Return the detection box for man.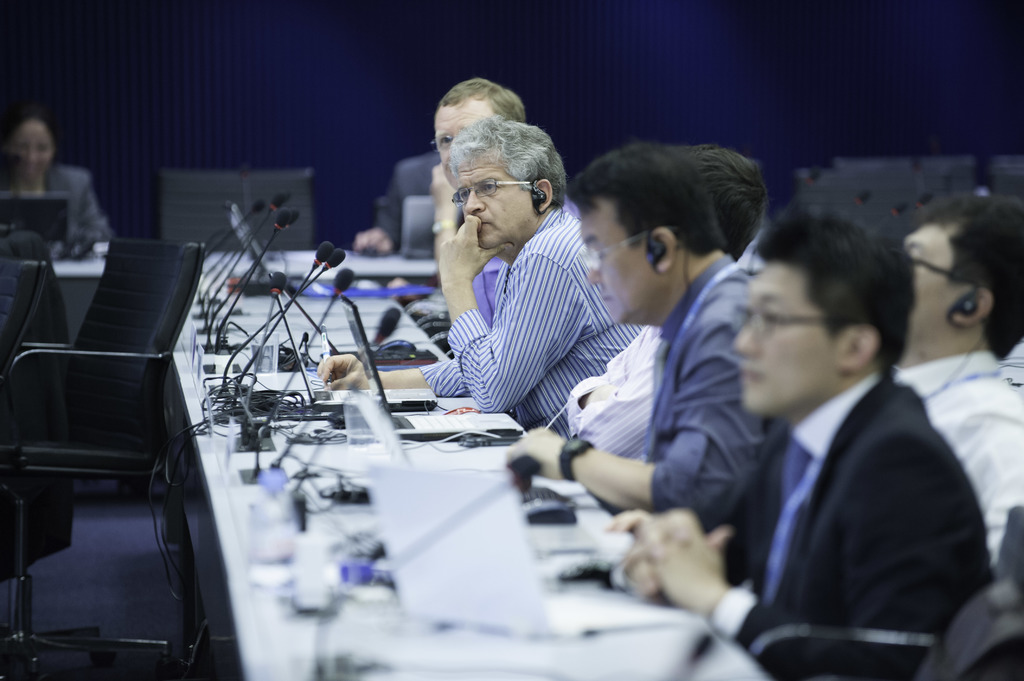
(895,198,1023,549).
